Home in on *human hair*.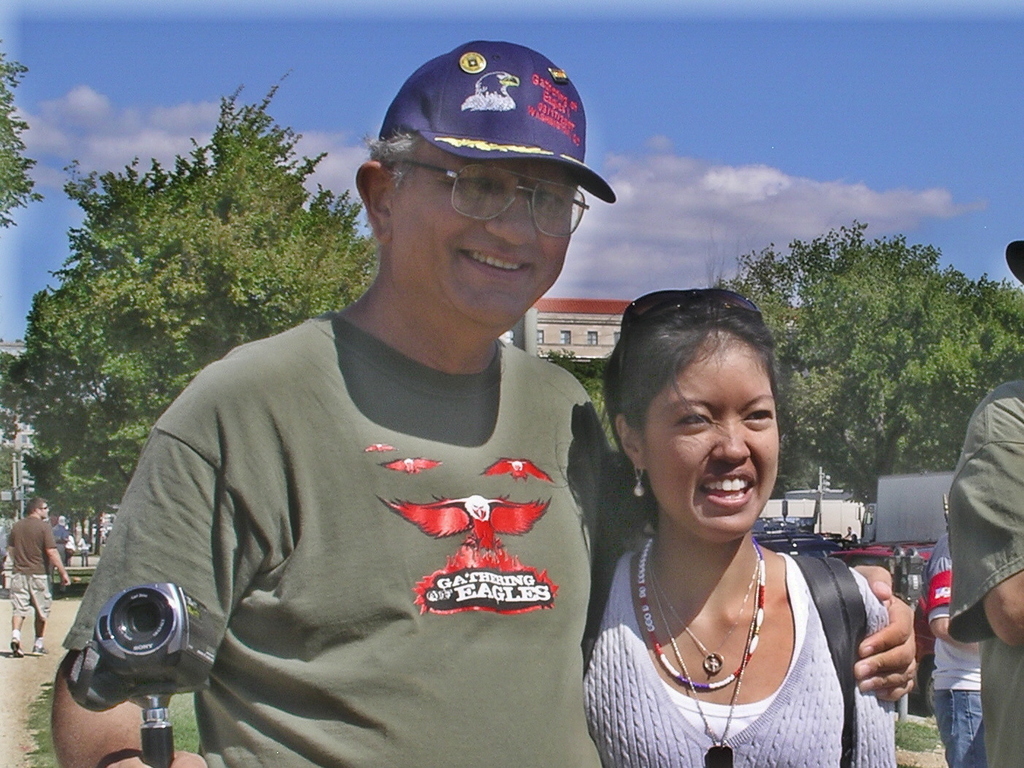
Homed in at region(363, 125, 438, 191).
